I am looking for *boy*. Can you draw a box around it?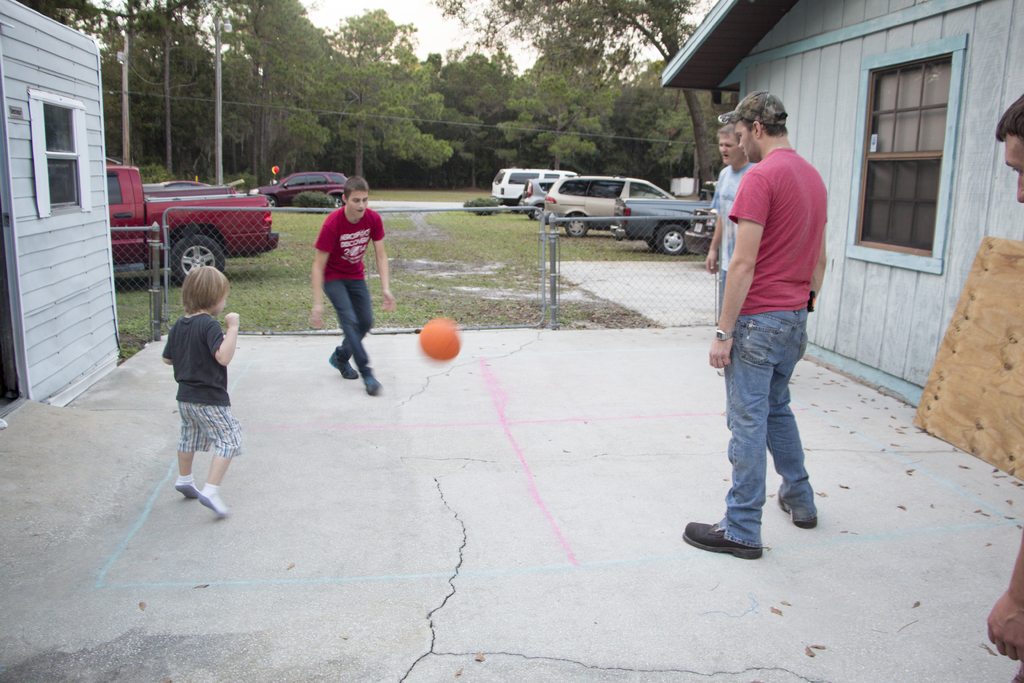
Sure, the bounding box is left=307, top=174, right=391, bottom=395.
